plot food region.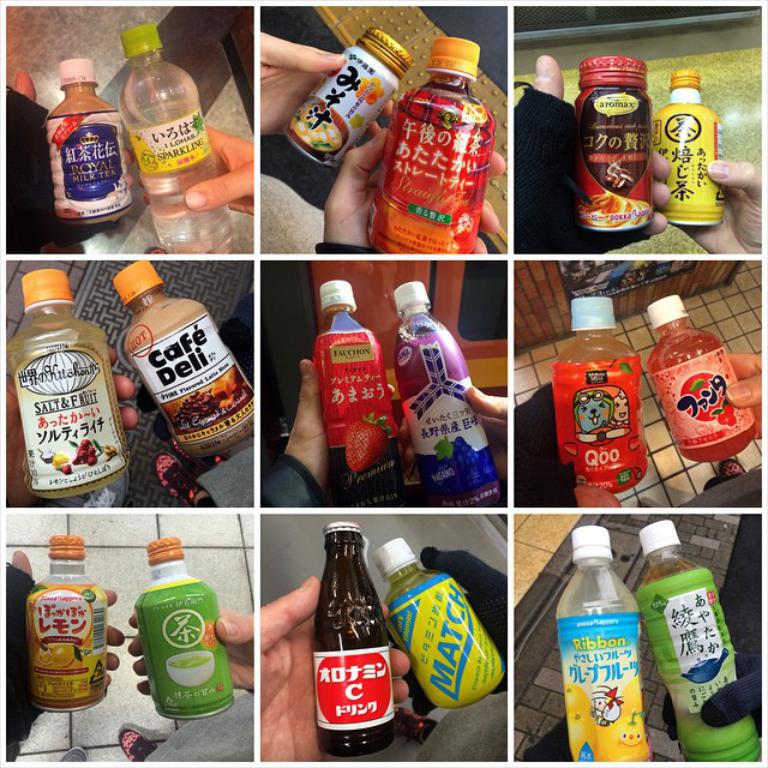
Plotted at 337 421 390 476.
